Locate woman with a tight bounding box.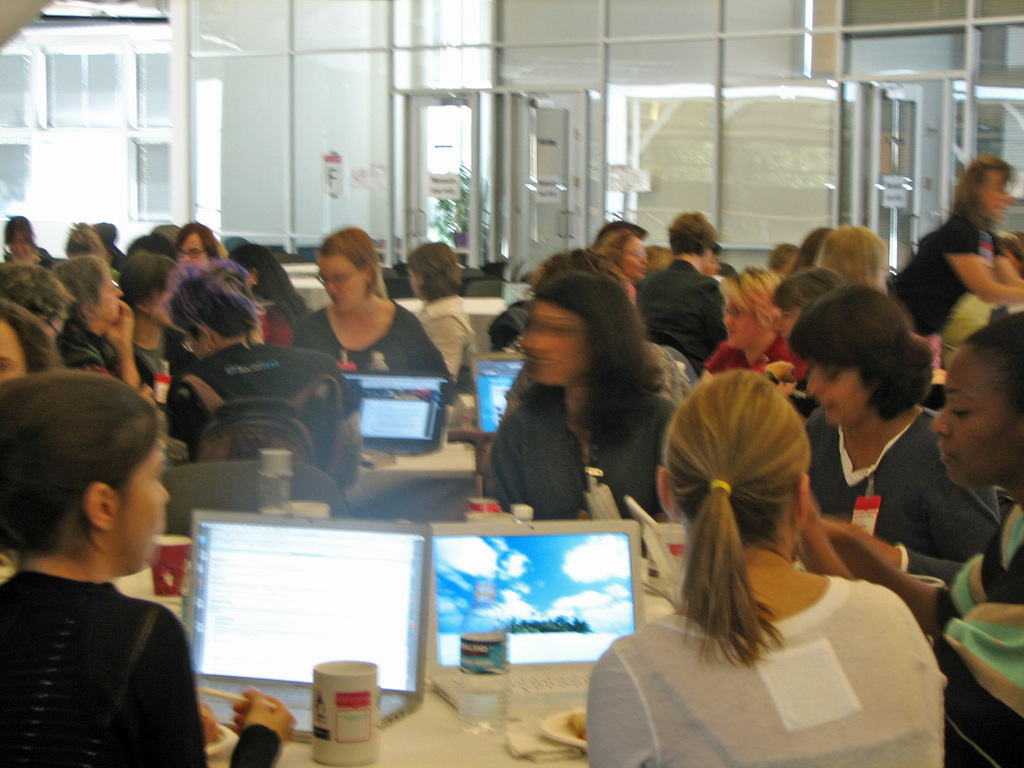
x1=794, y1=315, x2=1023, y2=767.
